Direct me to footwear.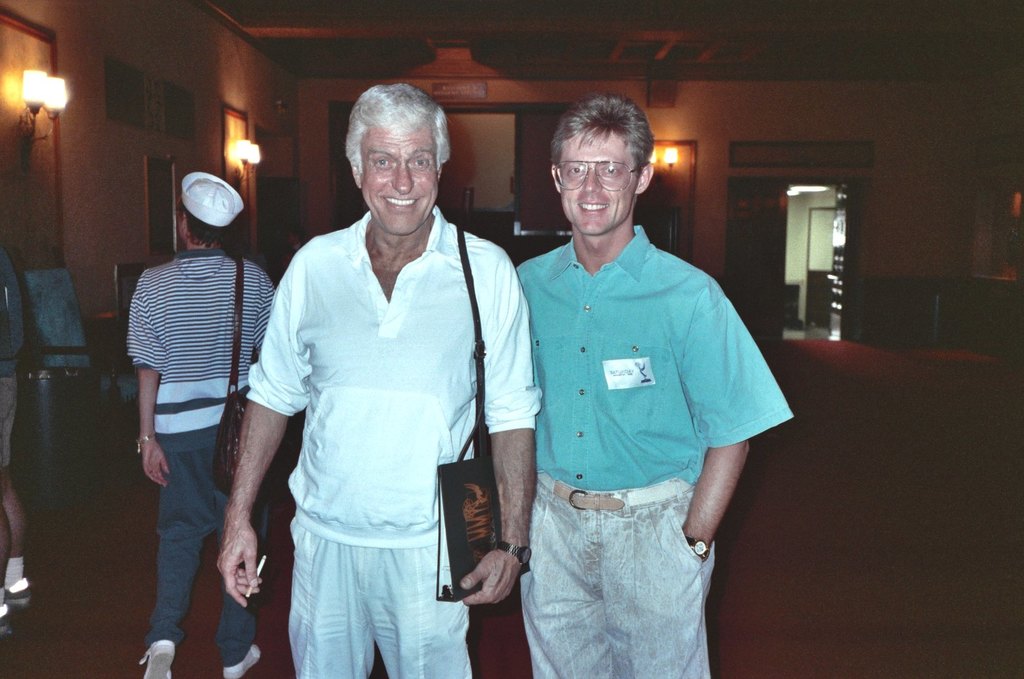
Direction: [left=0, top=597, right=18, bottom=643].
